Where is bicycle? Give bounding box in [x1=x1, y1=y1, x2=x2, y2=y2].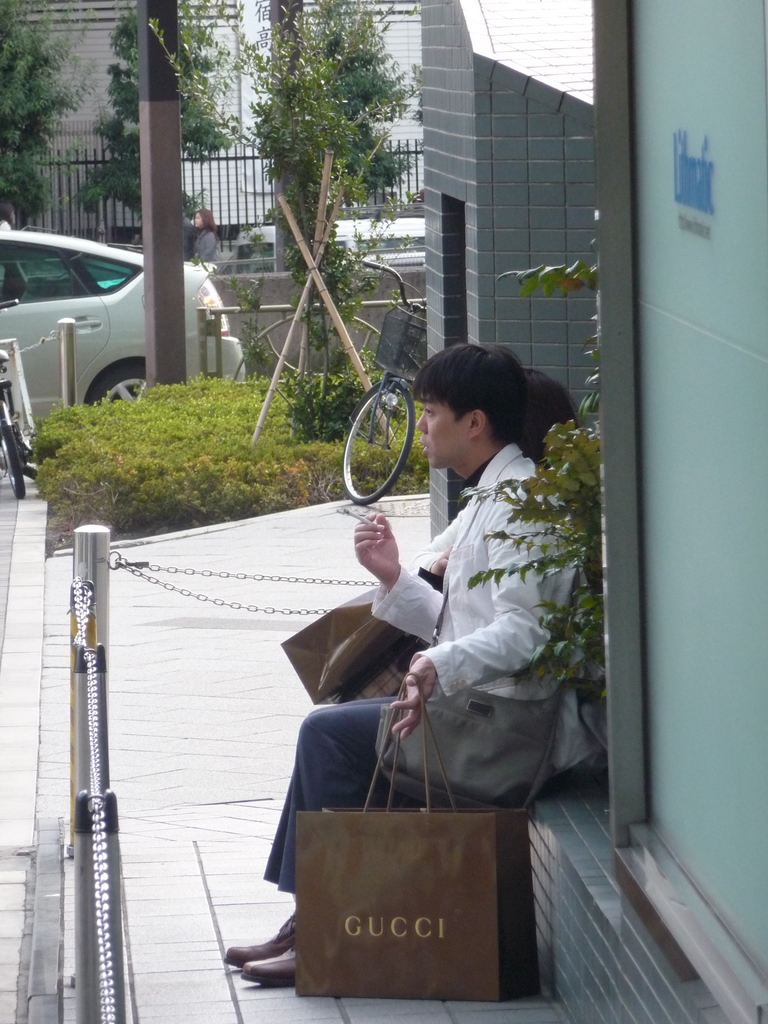
[x1=0, y1=349, x2=28, y2=500].
